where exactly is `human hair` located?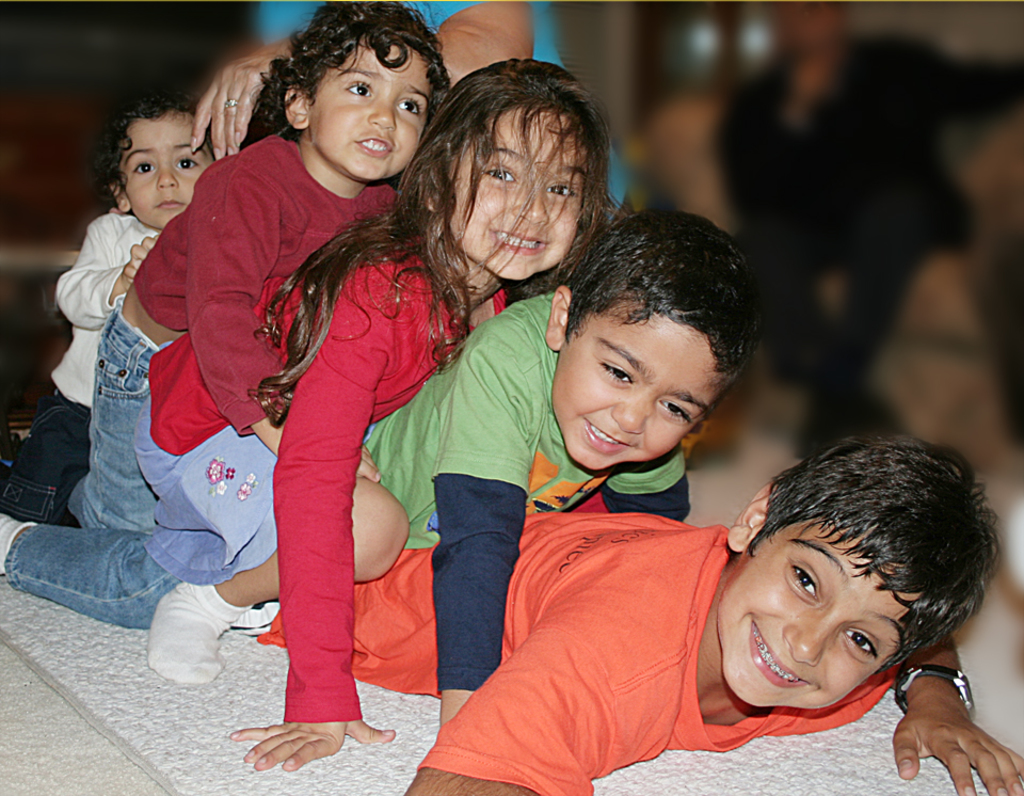
Its bounding box is {"left": 746, "top": 439, "right": 998, "bottom": 681}.
